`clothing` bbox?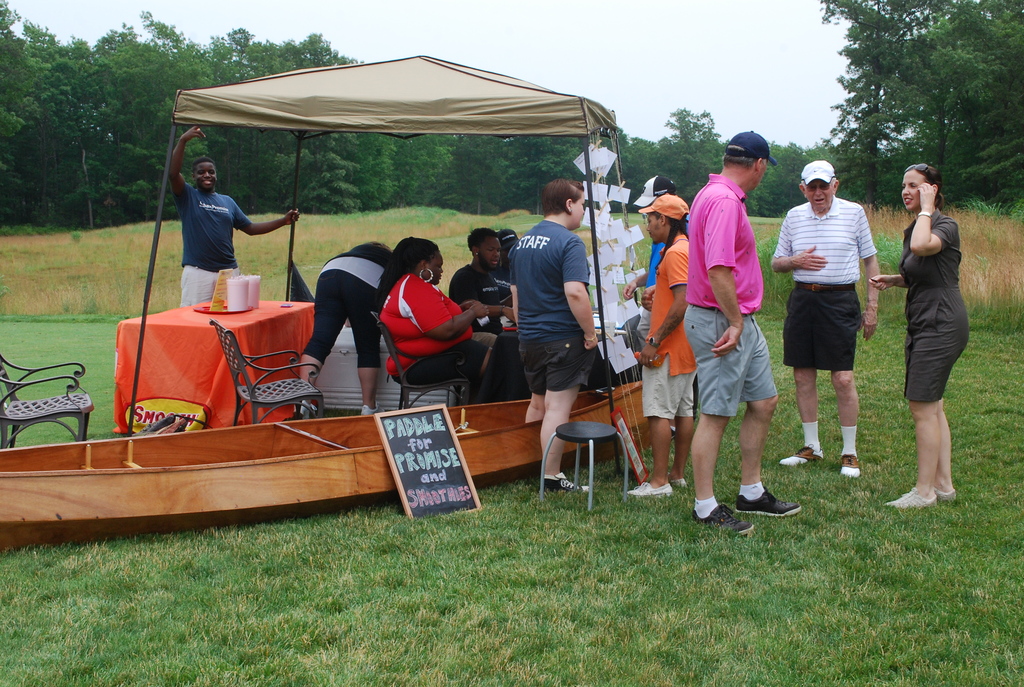
[x1=508, y1=224, x2=592, y2=396]
